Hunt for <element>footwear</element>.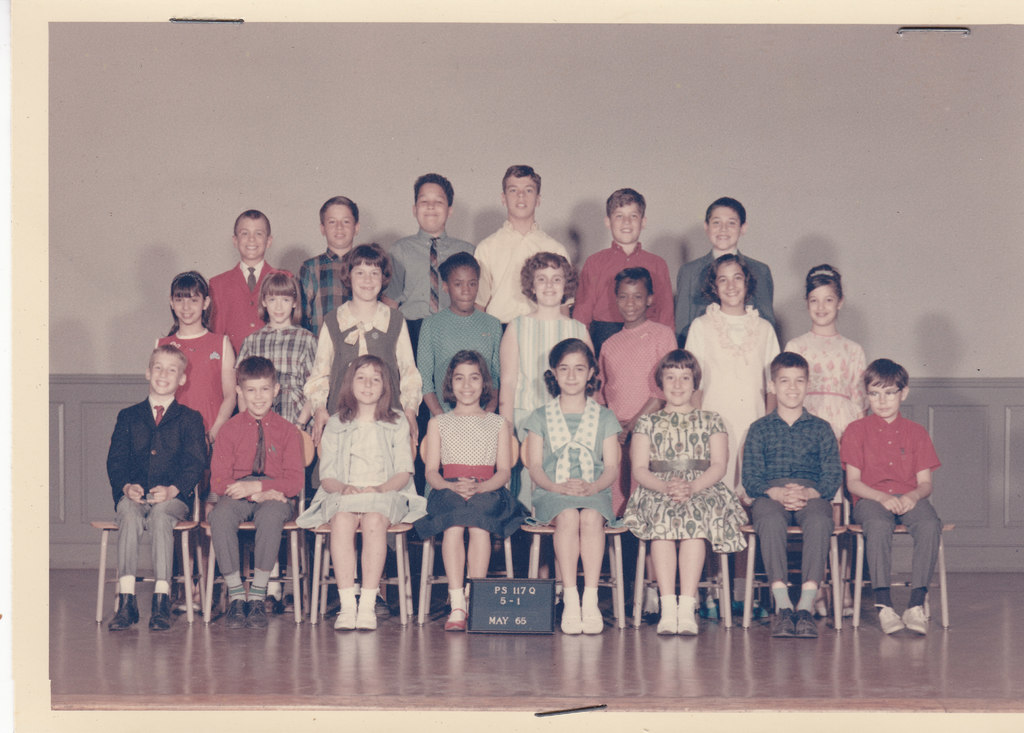
Hunted down at x1=679 y1=607 x2=701 y2=641.
